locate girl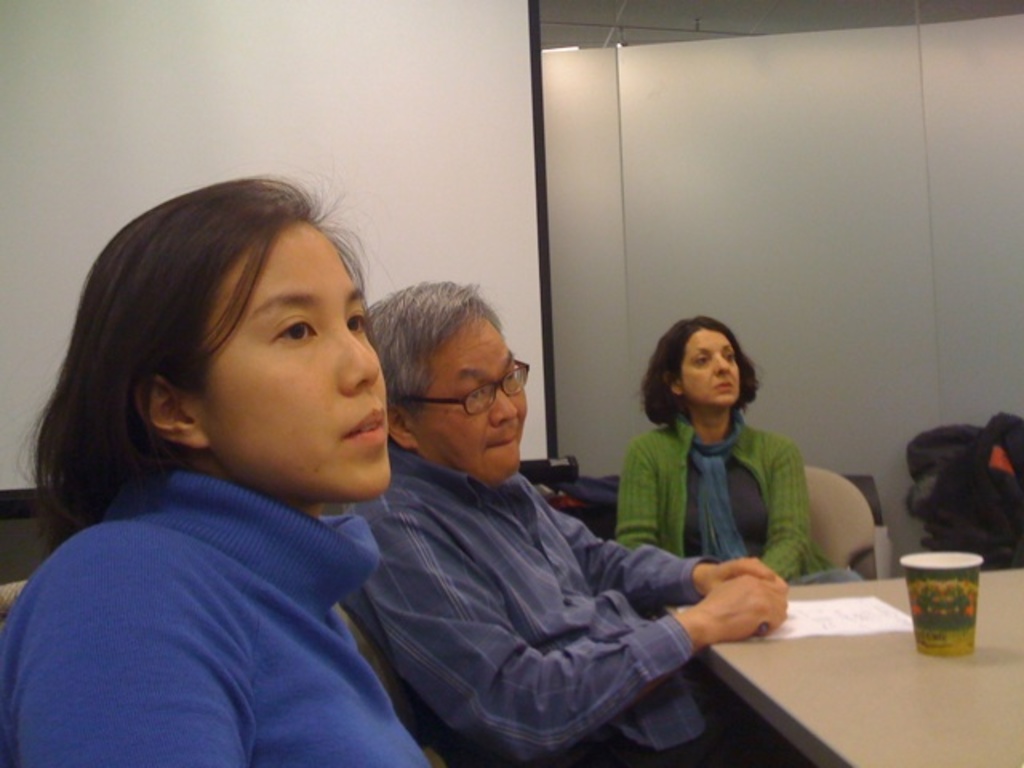
locate(0, 168, 432, 766)
